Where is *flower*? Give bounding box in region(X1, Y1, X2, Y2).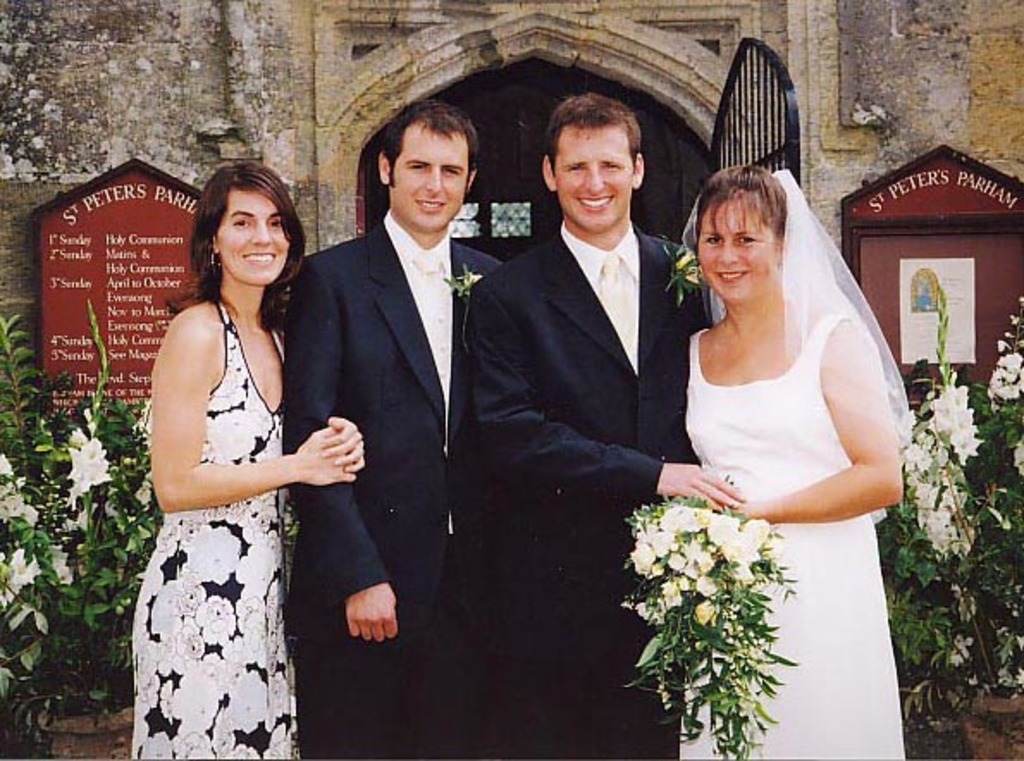
region(0, 448, 33, 532).
